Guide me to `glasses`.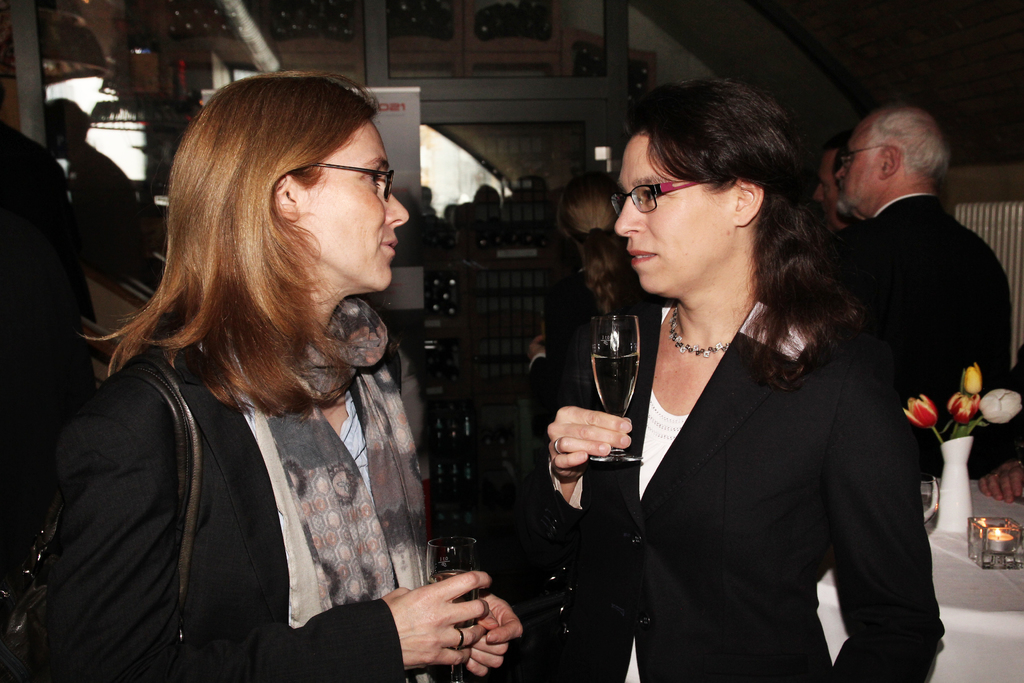
Guidance: (left=292, top=160, right=396, bottom=201).
